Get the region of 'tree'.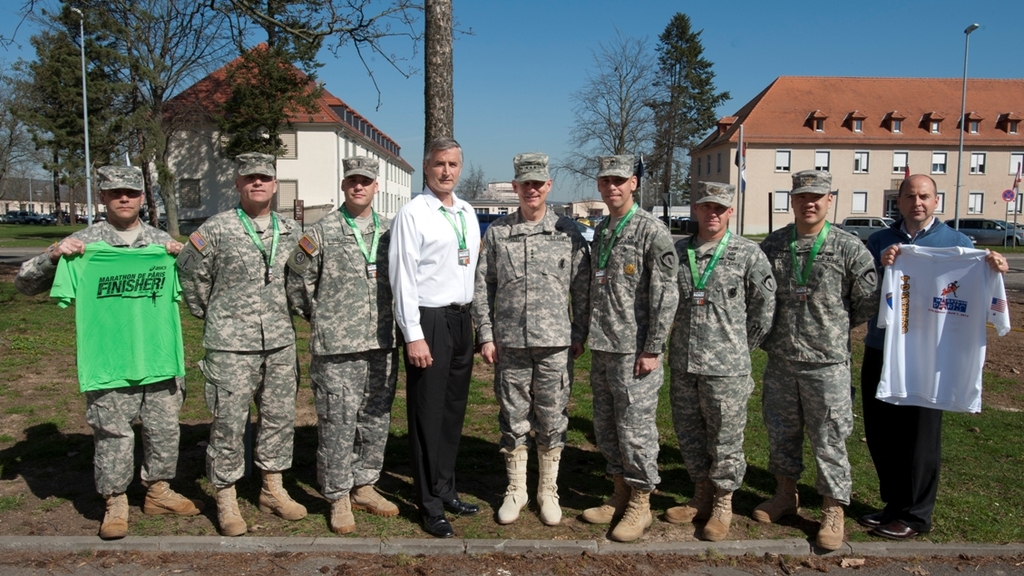
(215,0,334,164).
